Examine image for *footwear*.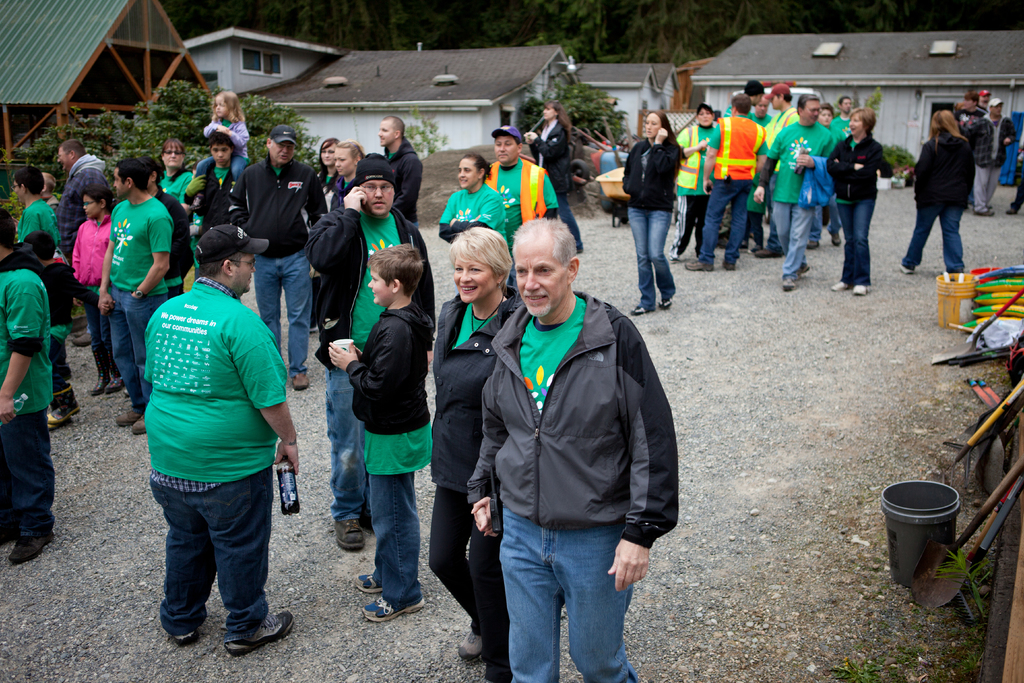
Examination result: [295,373,310,390].
